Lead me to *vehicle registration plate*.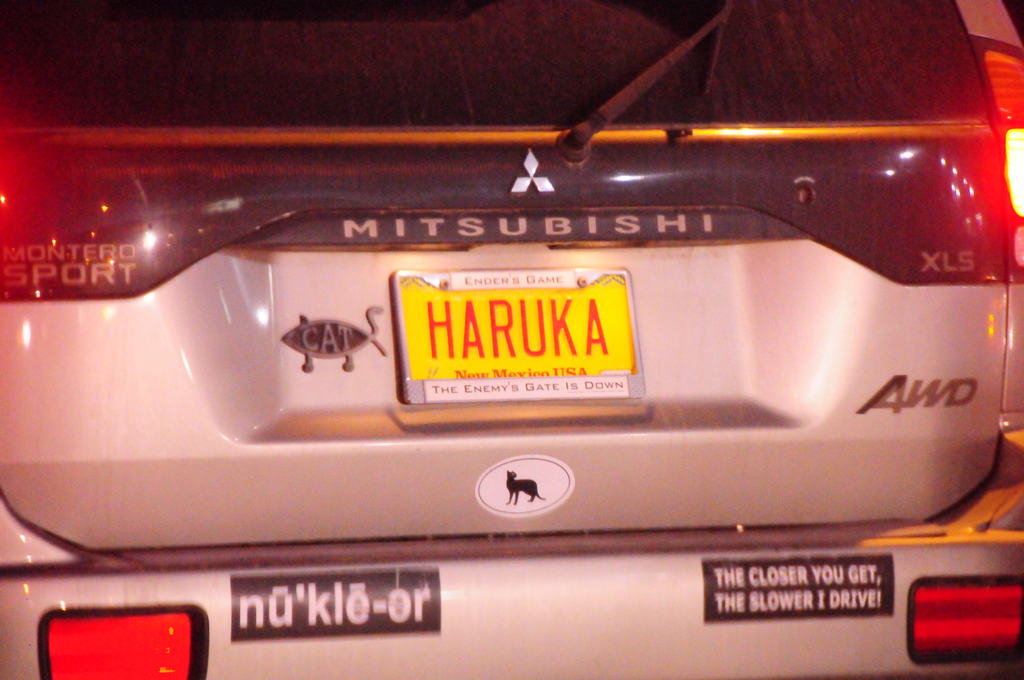
Lead to x1=389, y1=267, x2=646, y2=403.
